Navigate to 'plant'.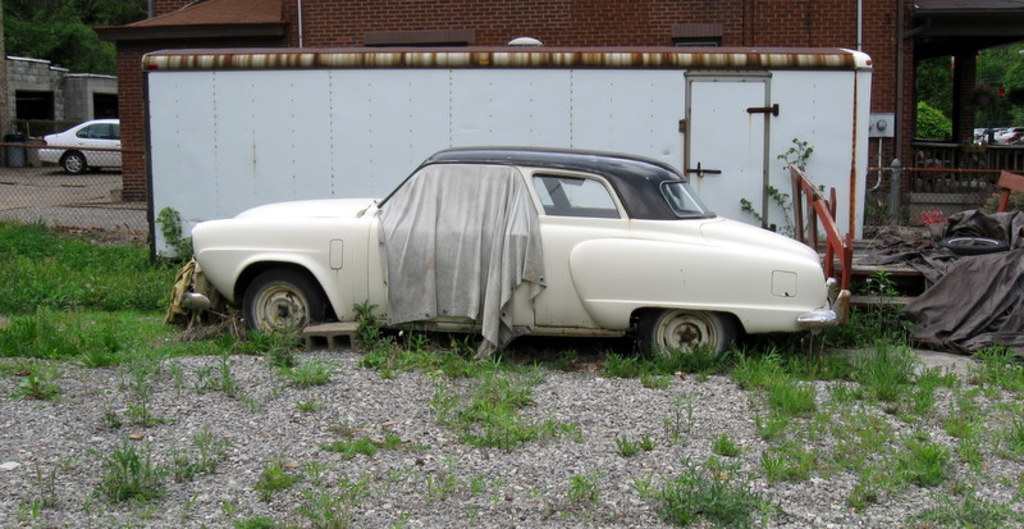
Navigation target: 826, 374, 911, 457.
